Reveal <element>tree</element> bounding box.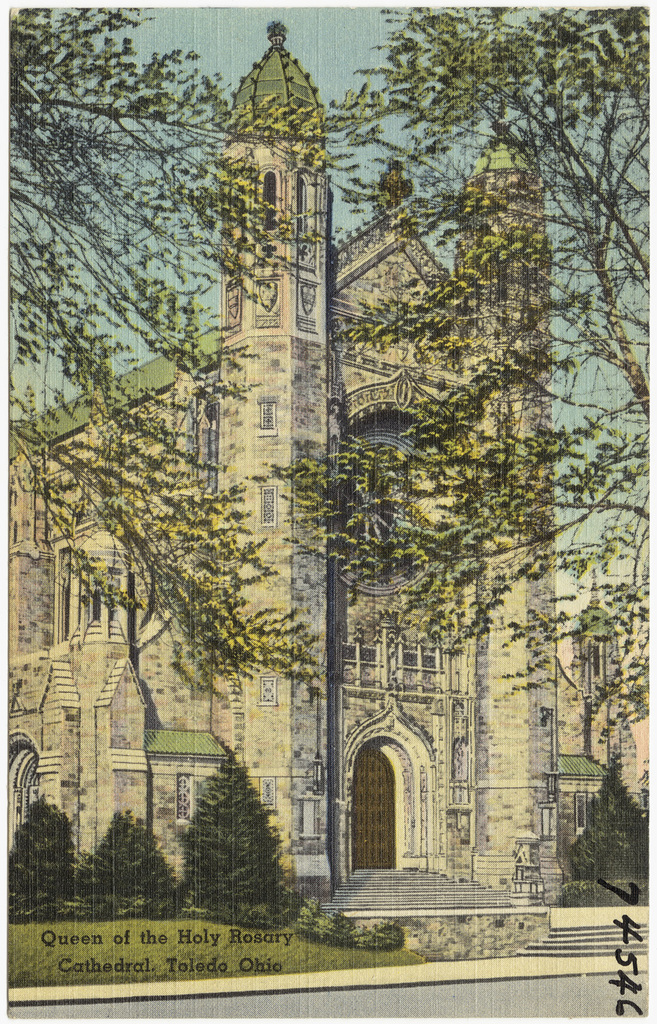
Revealed: (0,778,90,933).
